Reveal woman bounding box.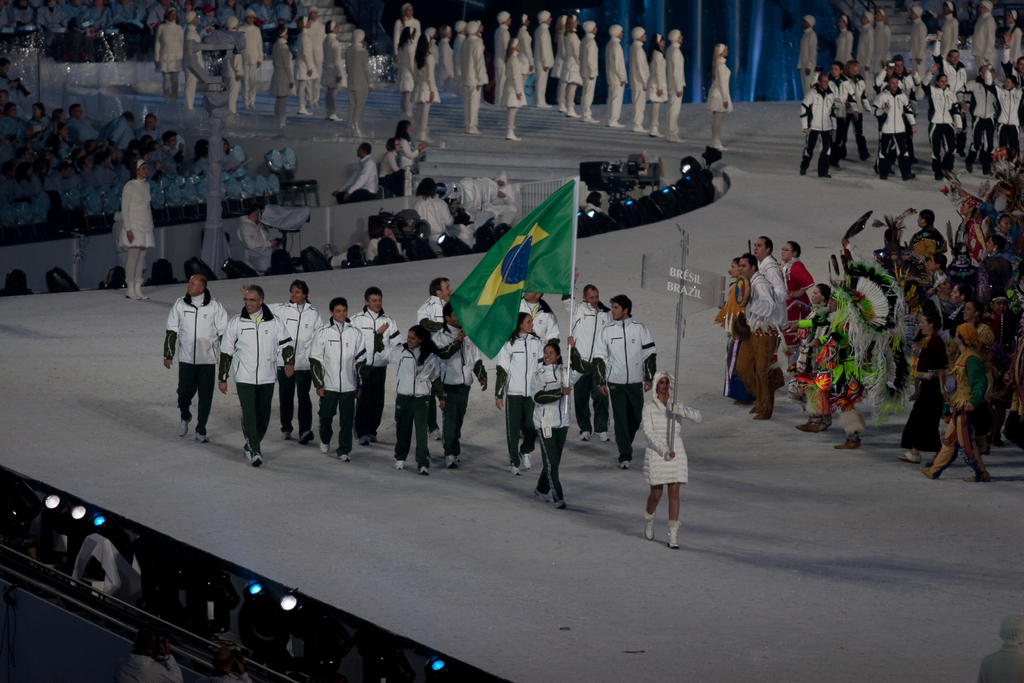
Revealed: [left=493, top=314, right=541, bottom=472].
